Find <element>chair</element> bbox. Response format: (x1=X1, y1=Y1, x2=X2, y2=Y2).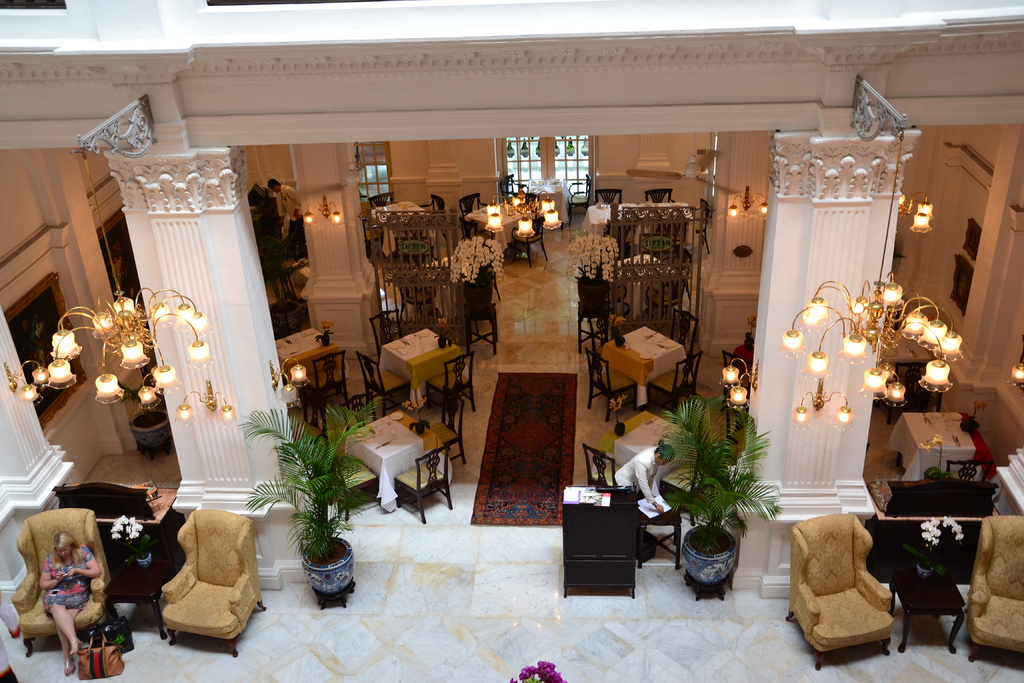
(x1=960, y1=513, x2=1023, y2=668).
